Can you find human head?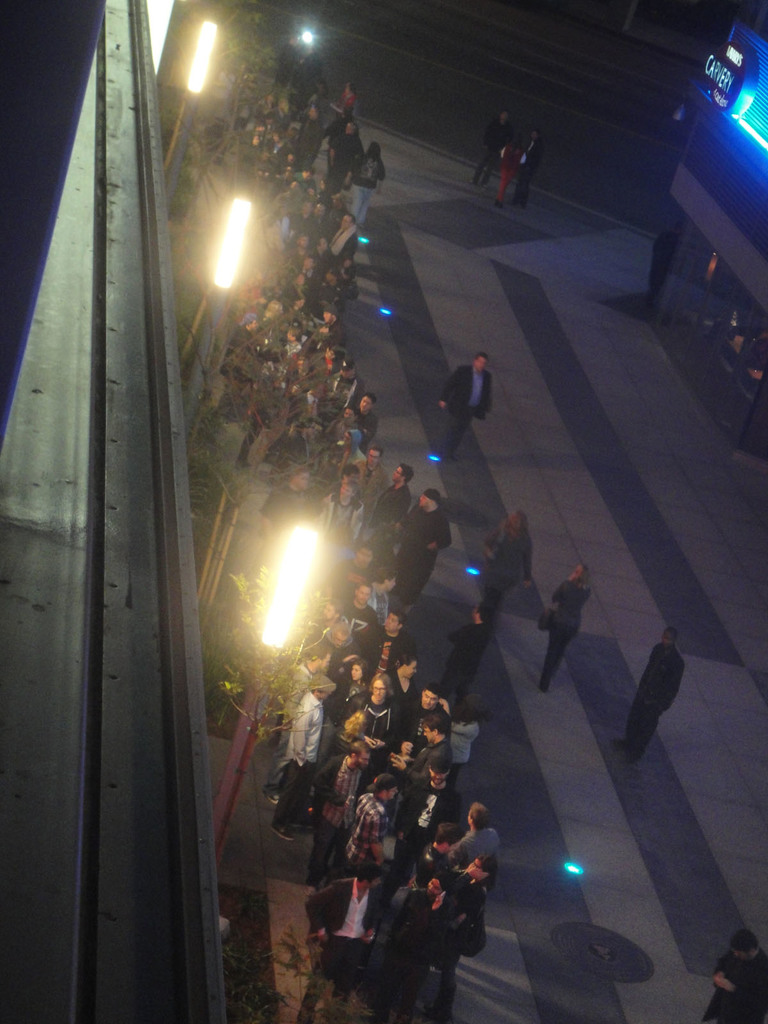
Yes, bounding box: {"left": 473, "top": 858, "right": 492, "bottom": 881}.
